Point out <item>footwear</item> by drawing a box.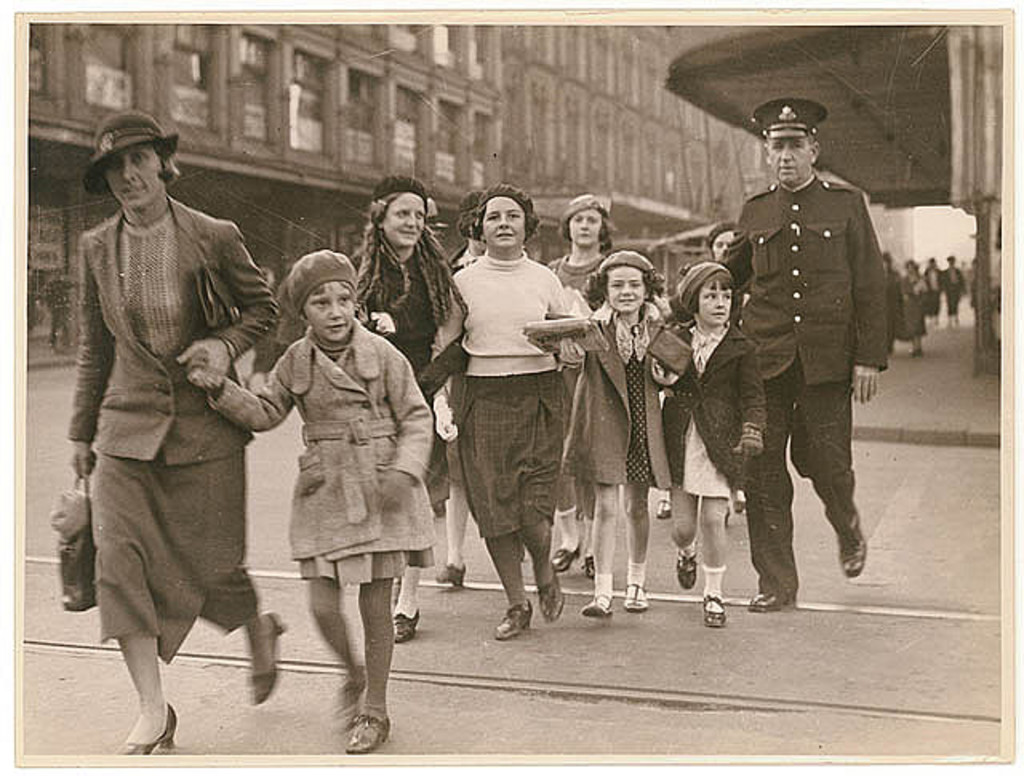
region(675, 547, 699, 590).
